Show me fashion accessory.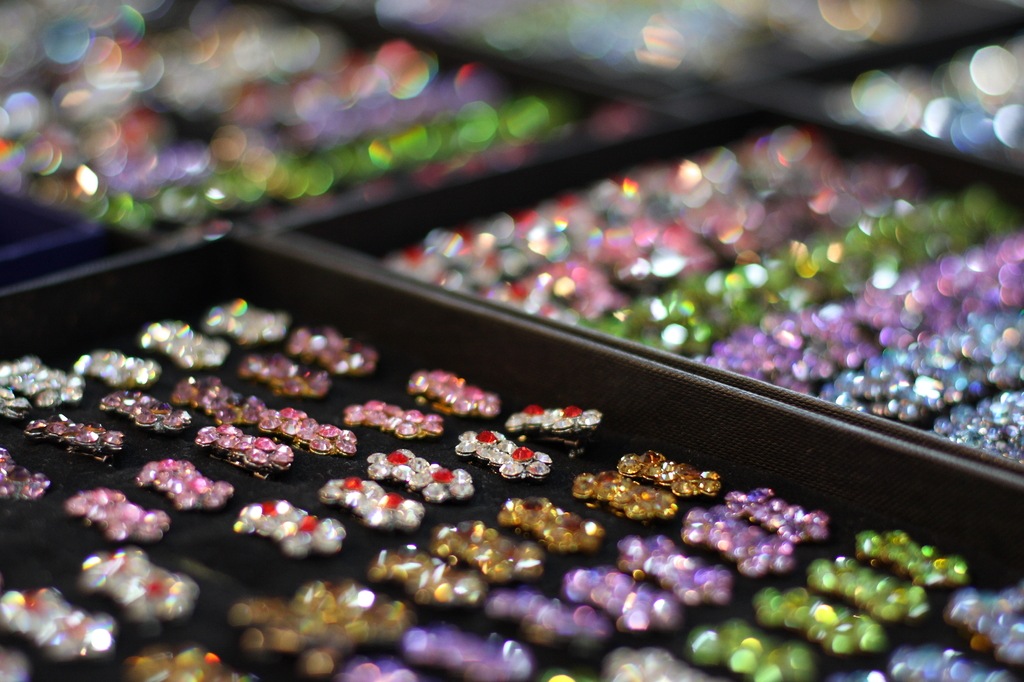
fashion accessory is here: crop(290, 319, 380, 379).
